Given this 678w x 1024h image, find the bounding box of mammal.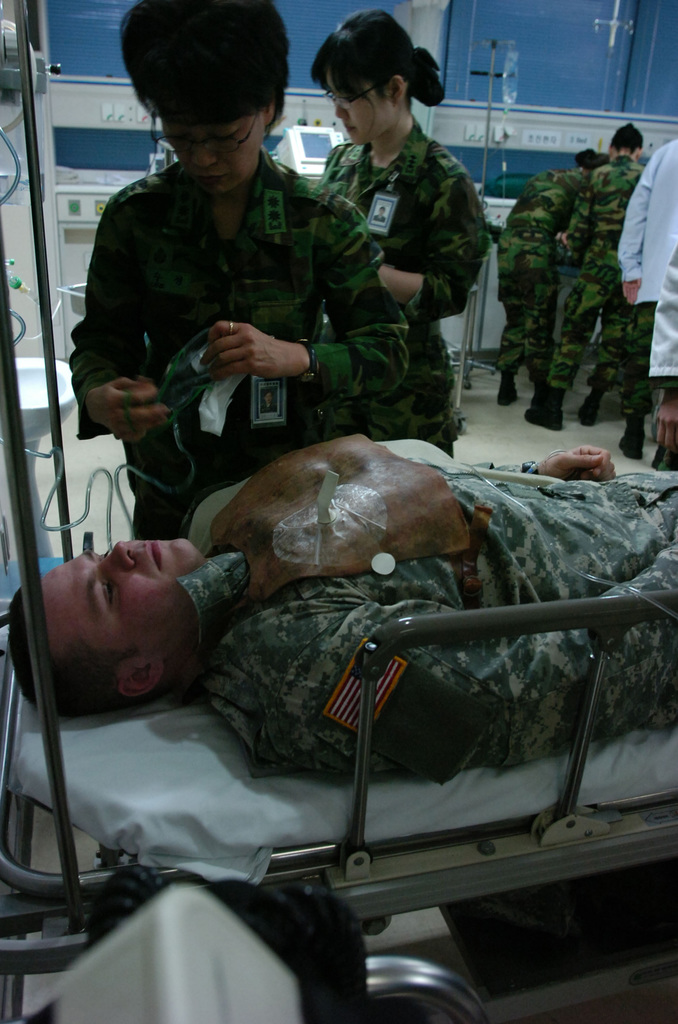
x1=316, y1=4, x2=490, y2=449.
